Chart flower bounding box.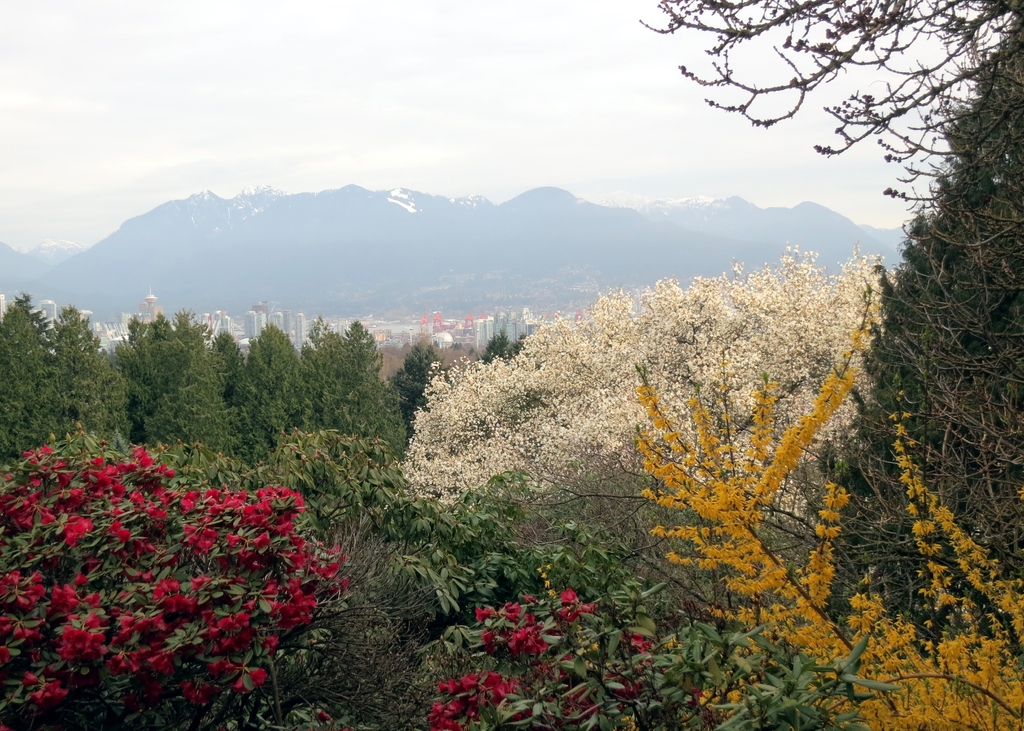
Charted: x1=317, y1=707, x2=335, y2=723.
